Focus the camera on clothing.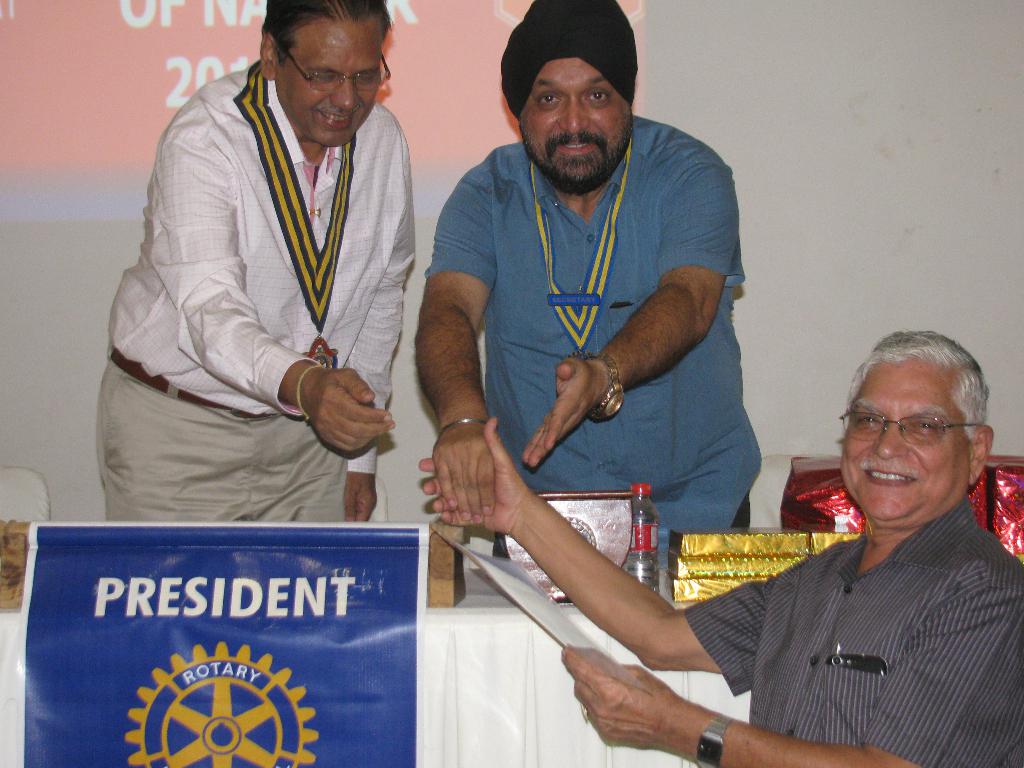
Focus region: [97,65,420,525].
